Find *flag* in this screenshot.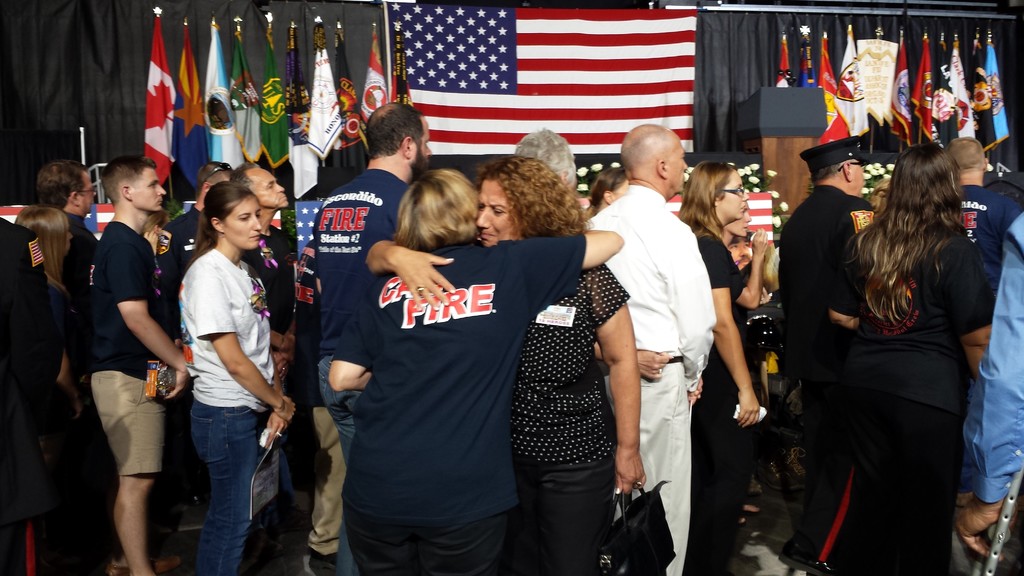
The bounding box for *flag* is crop(818, 36, 845, 147).
